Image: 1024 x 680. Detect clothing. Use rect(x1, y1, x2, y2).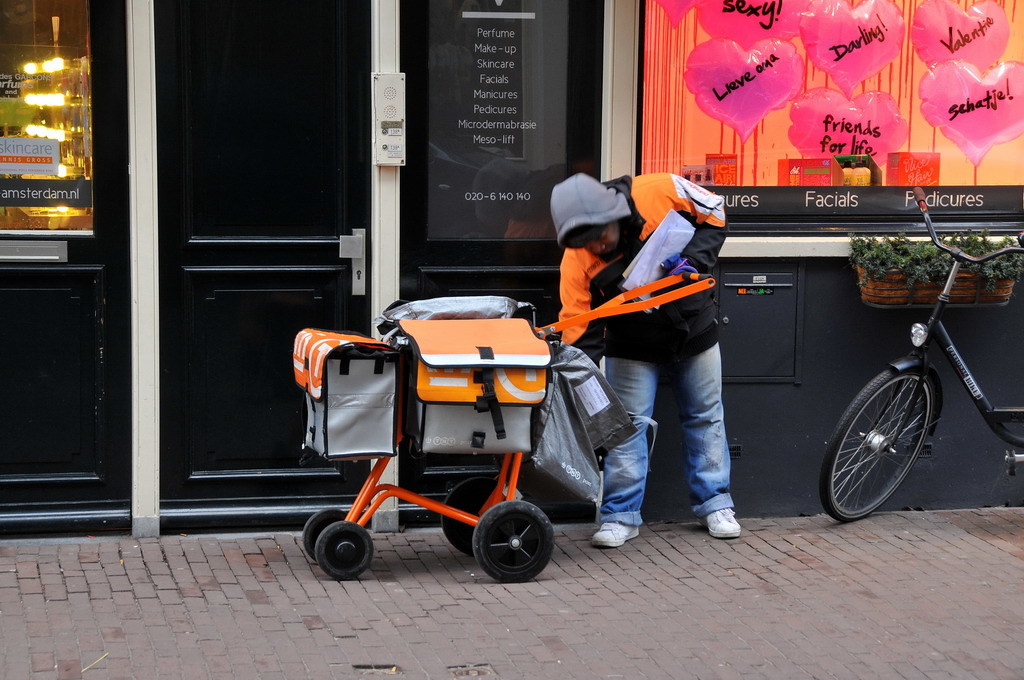
rect(553, 167, 759, 503).
